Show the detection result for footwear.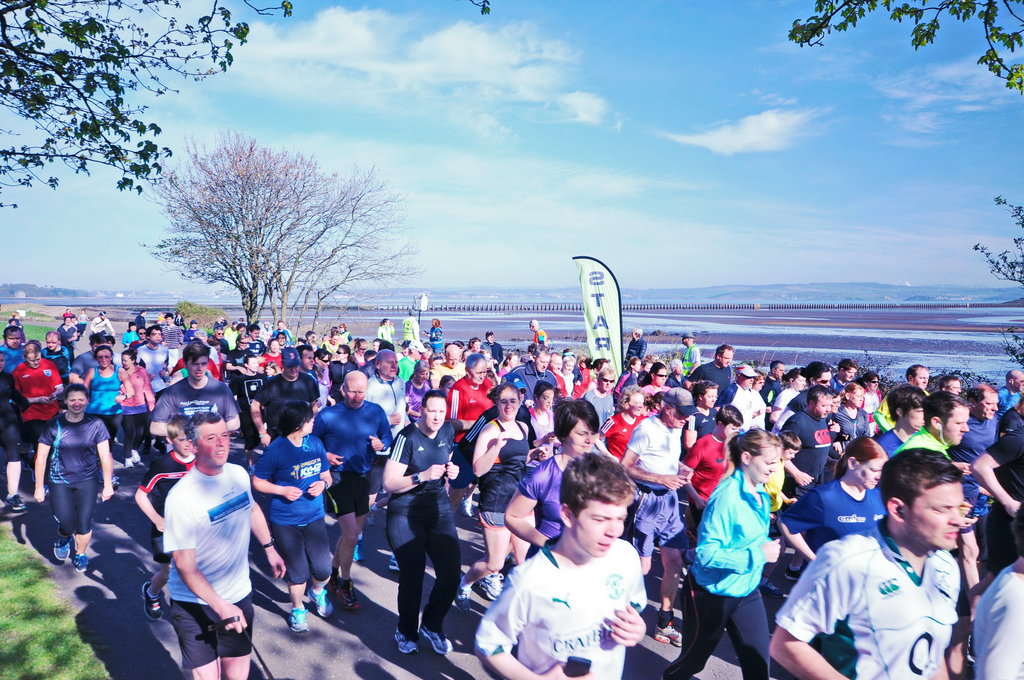
rect(0, 493, 26, 513).
